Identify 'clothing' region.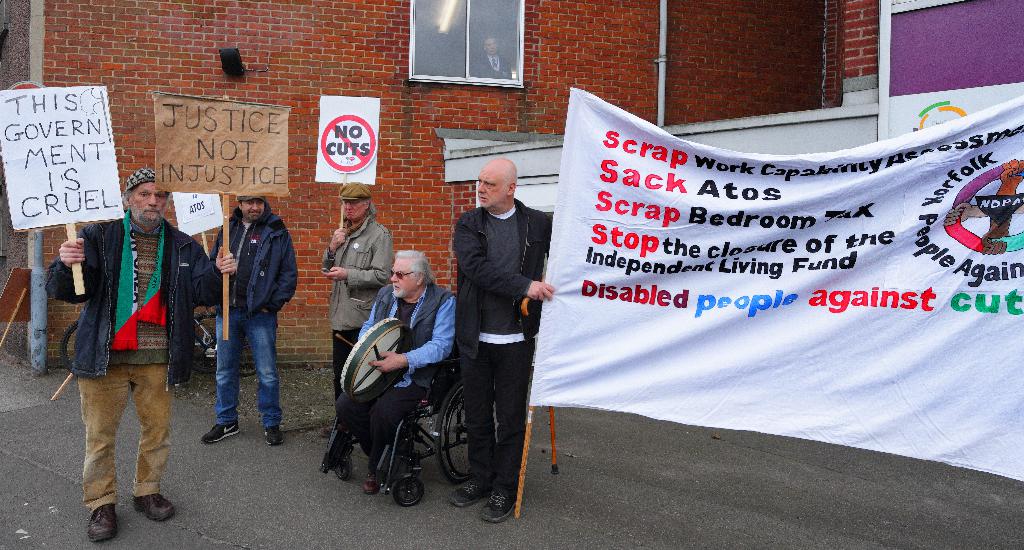
Region: box=[49, 197, 221, 505].
